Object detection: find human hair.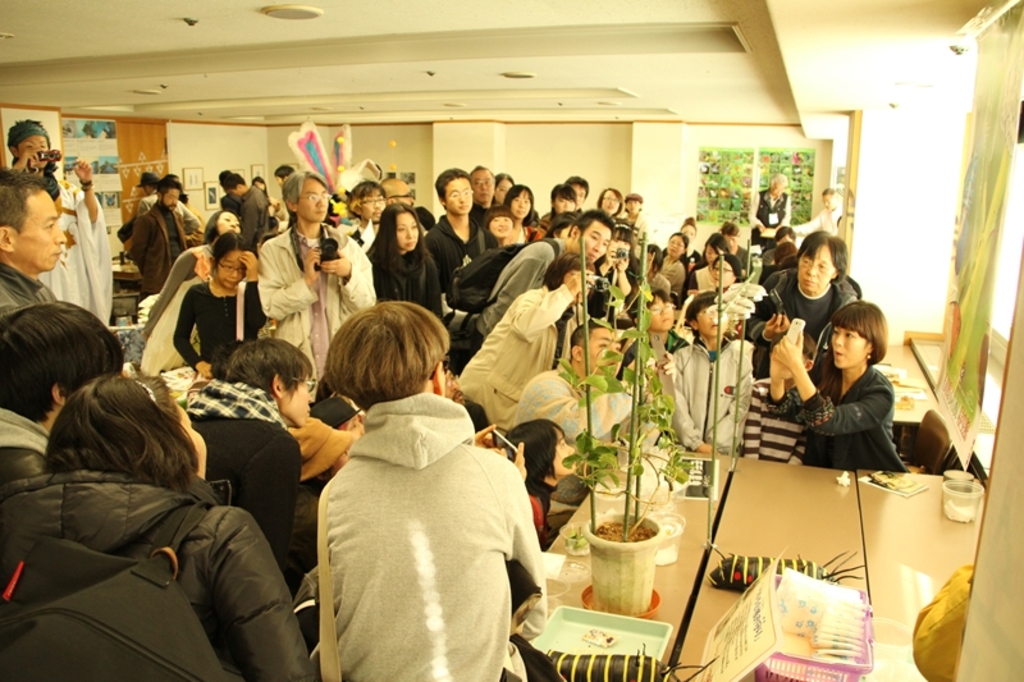
bbox(223, 333, 316, 406).
